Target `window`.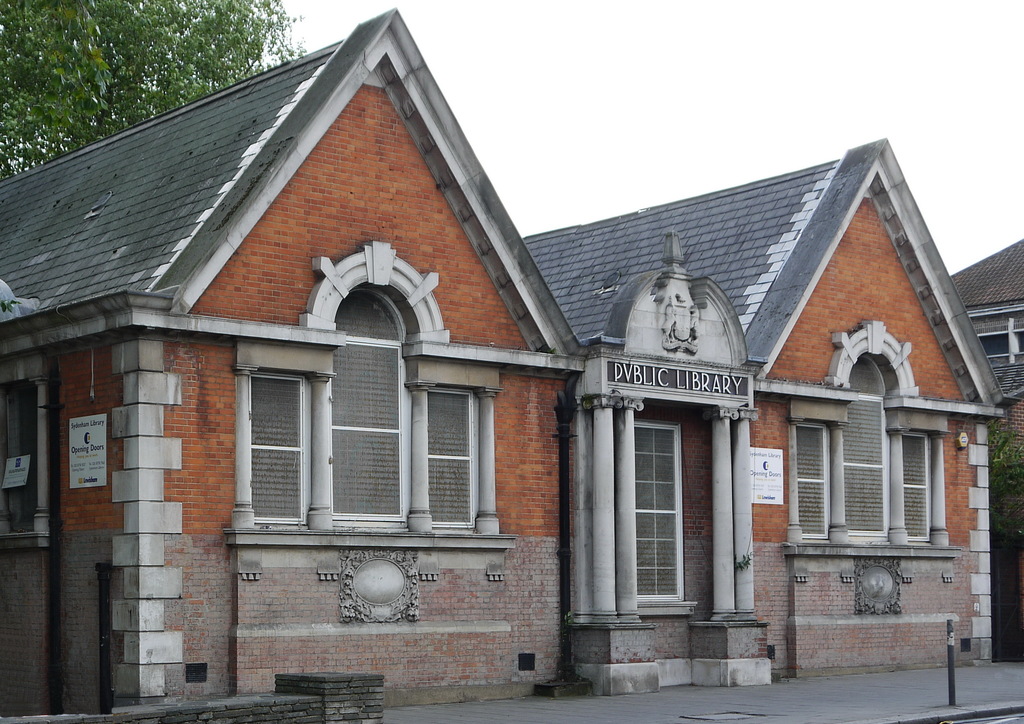
Target region: (left=891, top=440, right=935, bottom=535).
